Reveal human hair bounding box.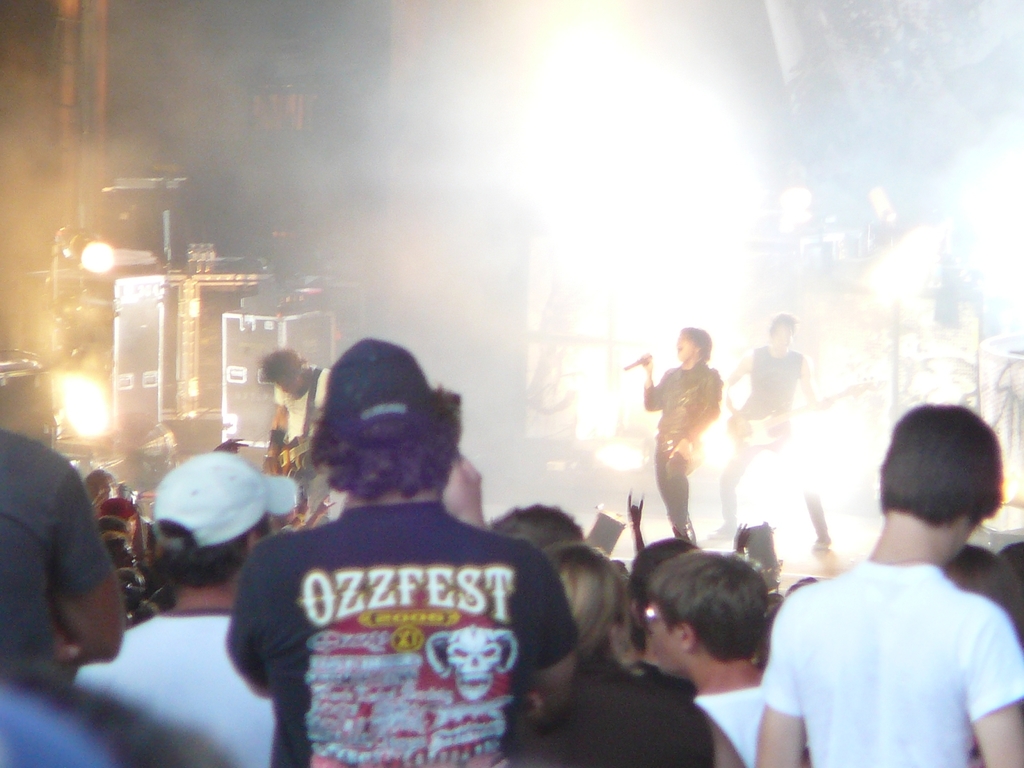
Revealed: l=143, t=511, r=265, b=595.
